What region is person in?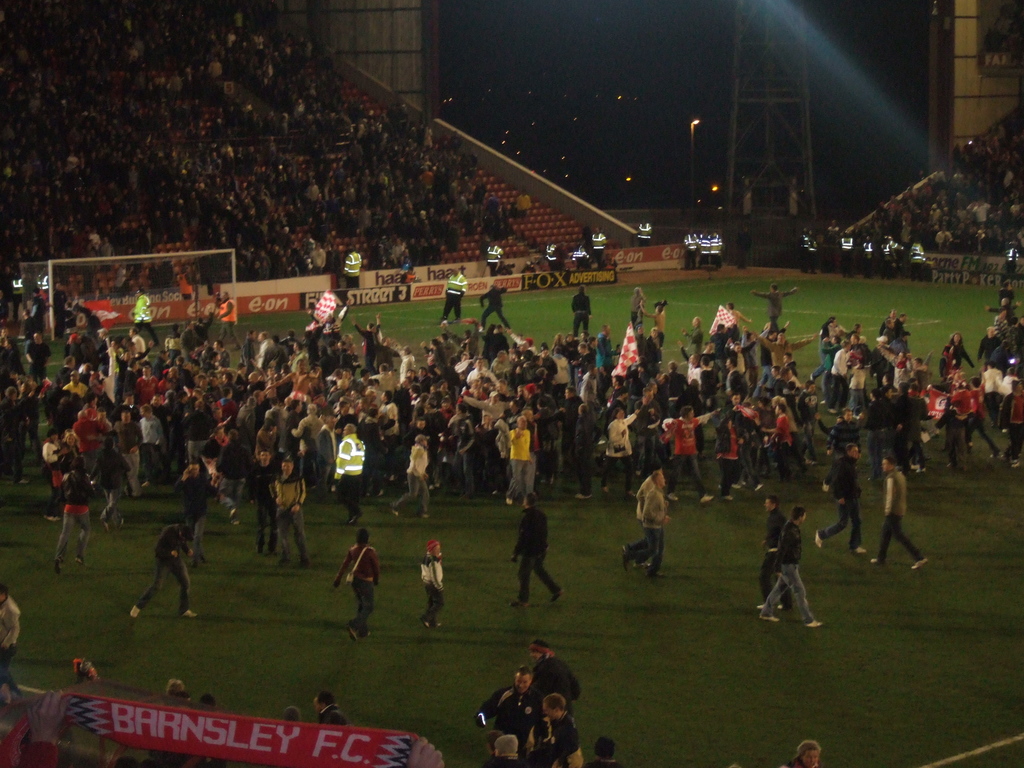
BBox(623, 471, 678, 581).
